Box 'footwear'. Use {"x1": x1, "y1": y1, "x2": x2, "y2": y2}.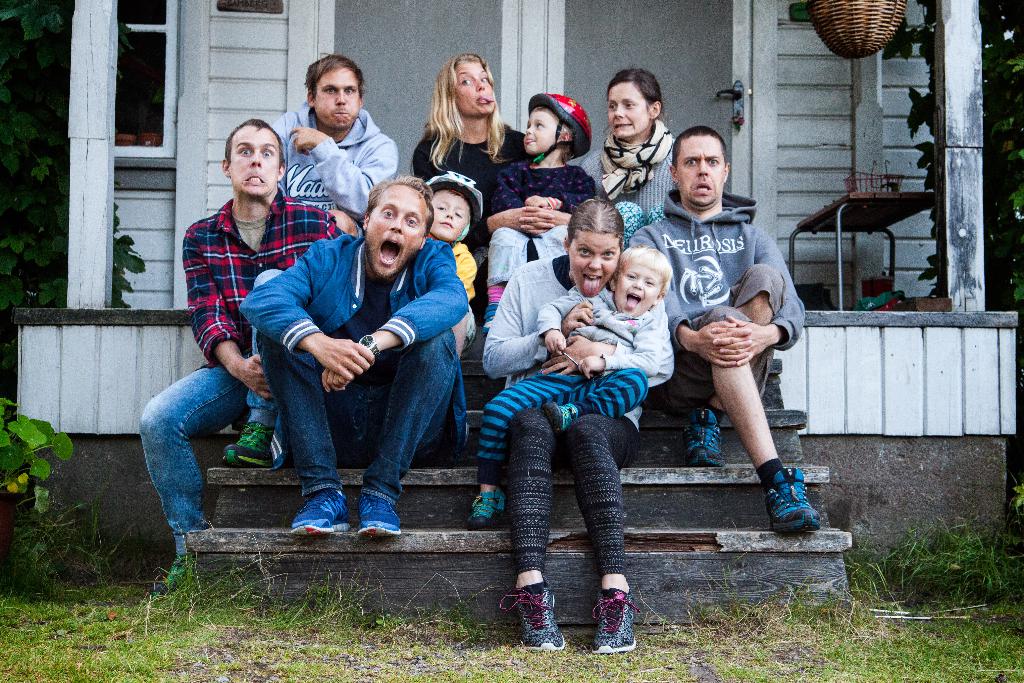
{"x1": 761, "y1": 470, "x2": 829, "y2": 550}.
